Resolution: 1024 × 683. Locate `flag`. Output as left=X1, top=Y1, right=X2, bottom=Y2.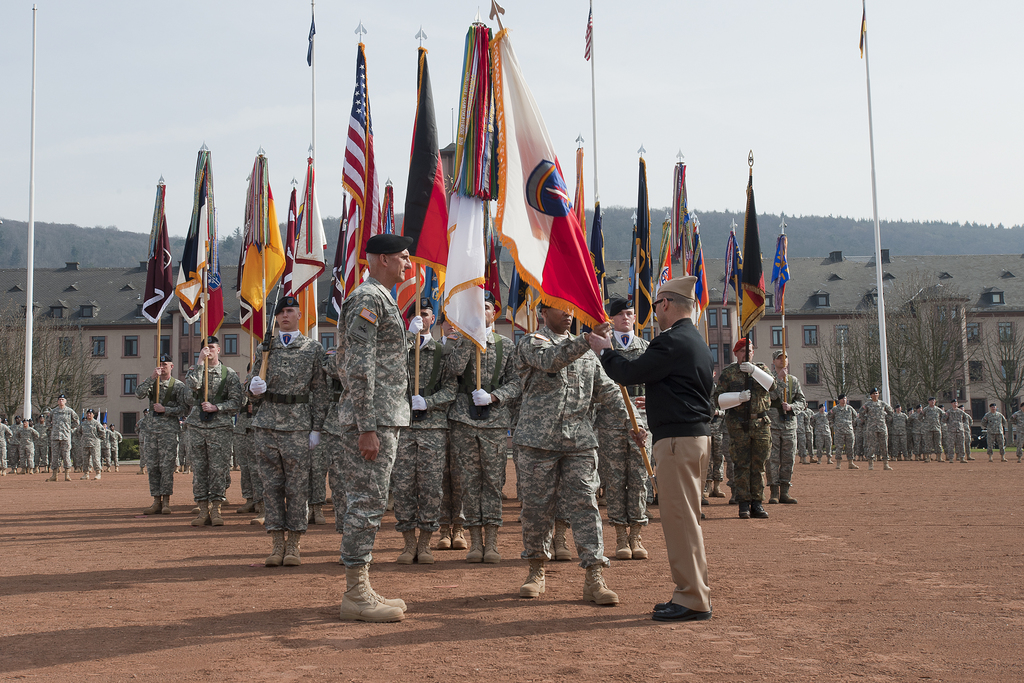
left=442, top=24, right=492, bottom=356.
